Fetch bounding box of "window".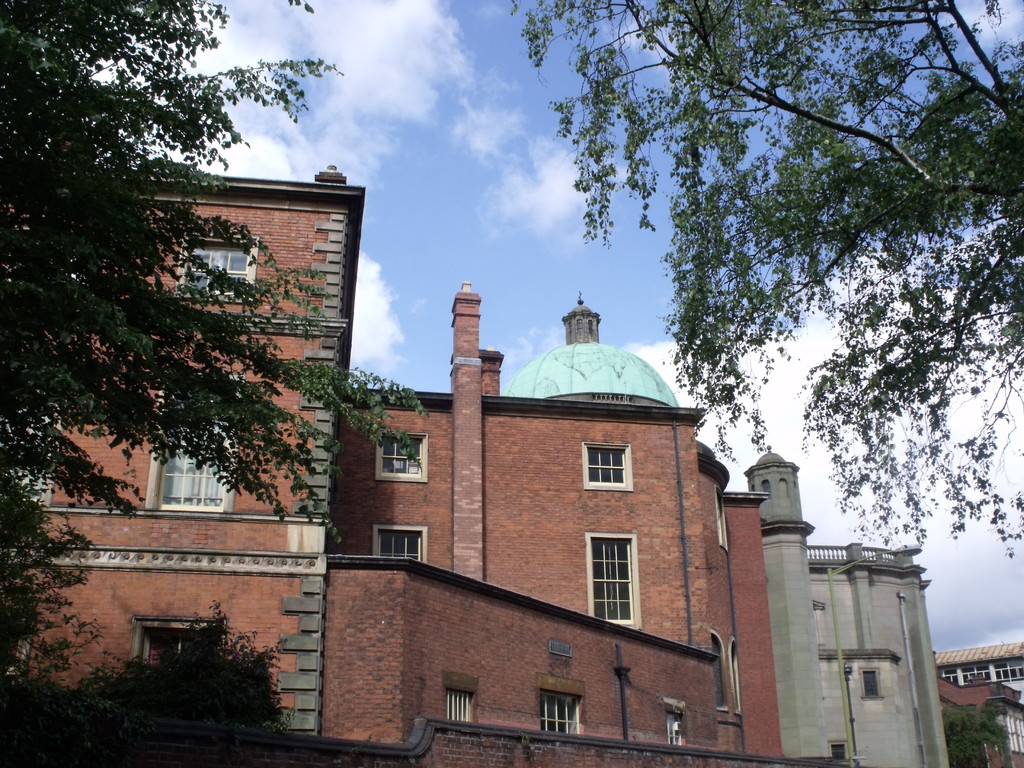
Bbox: [x1=662, y1=705, x2=689, y2=751].
